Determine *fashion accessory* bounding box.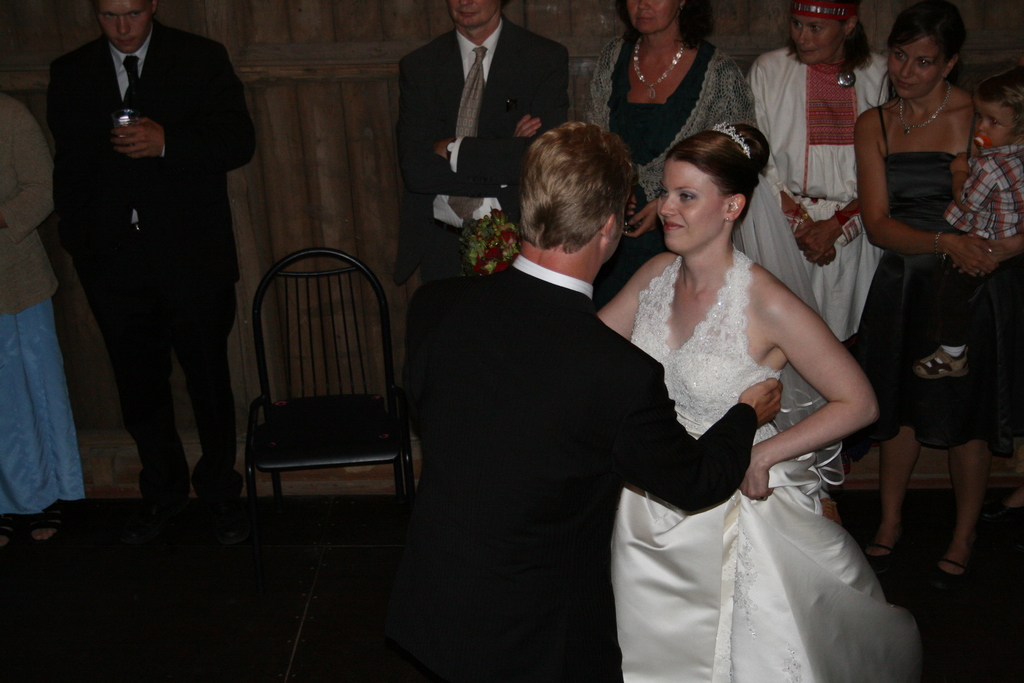
Determined: <region>895, 78, 953, 137</region>.
